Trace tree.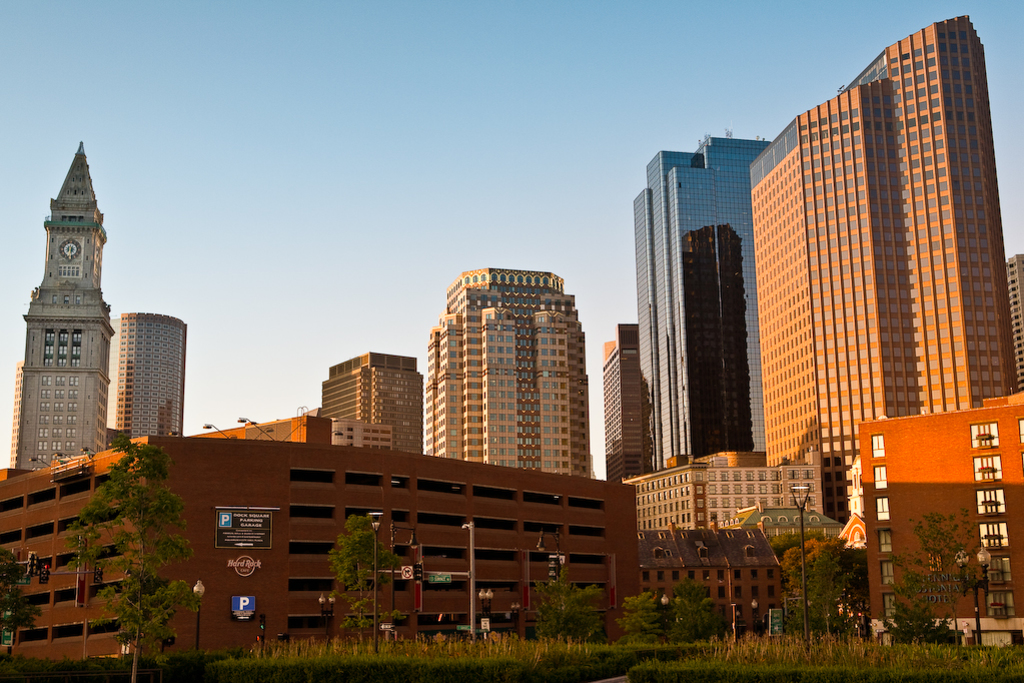
Traced to [56,427,183,652].
